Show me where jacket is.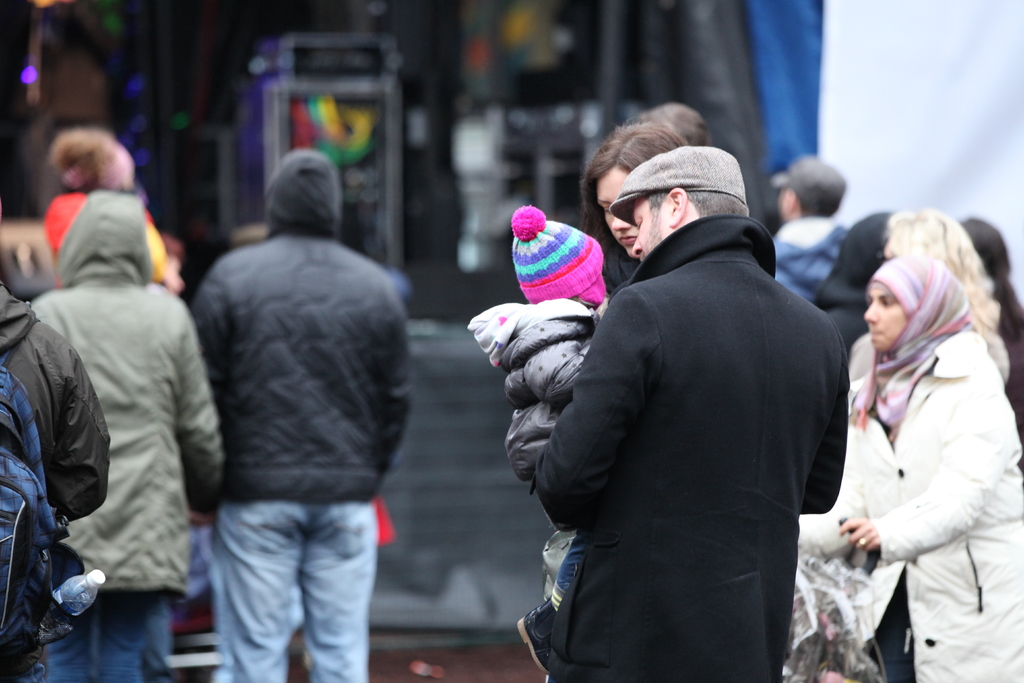
jacket is at box(0, 288, 115, 682).
